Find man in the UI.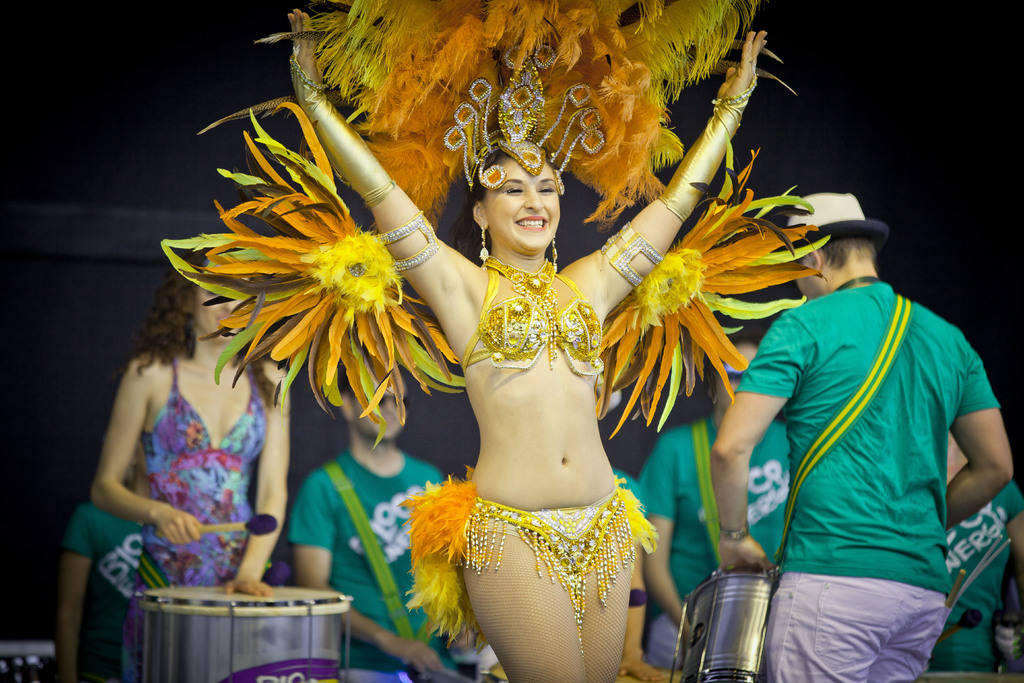
UI element at {"left": 709, "top": 196, "right": 1006, "bottom": 682}.
